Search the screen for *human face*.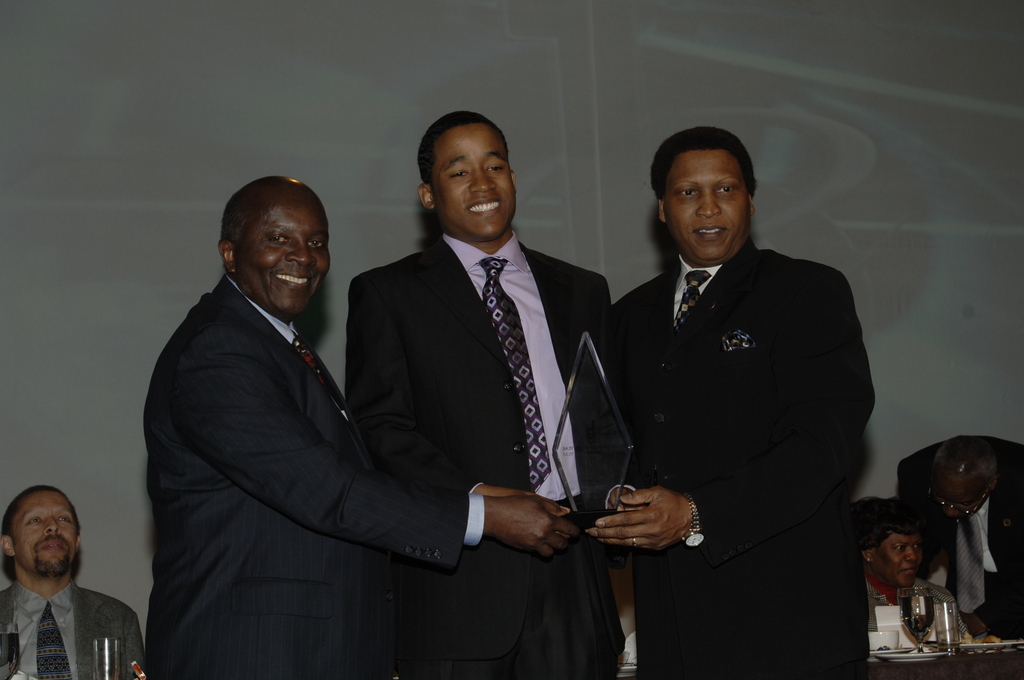
Found at bbox(665, 150, 754, 264).
